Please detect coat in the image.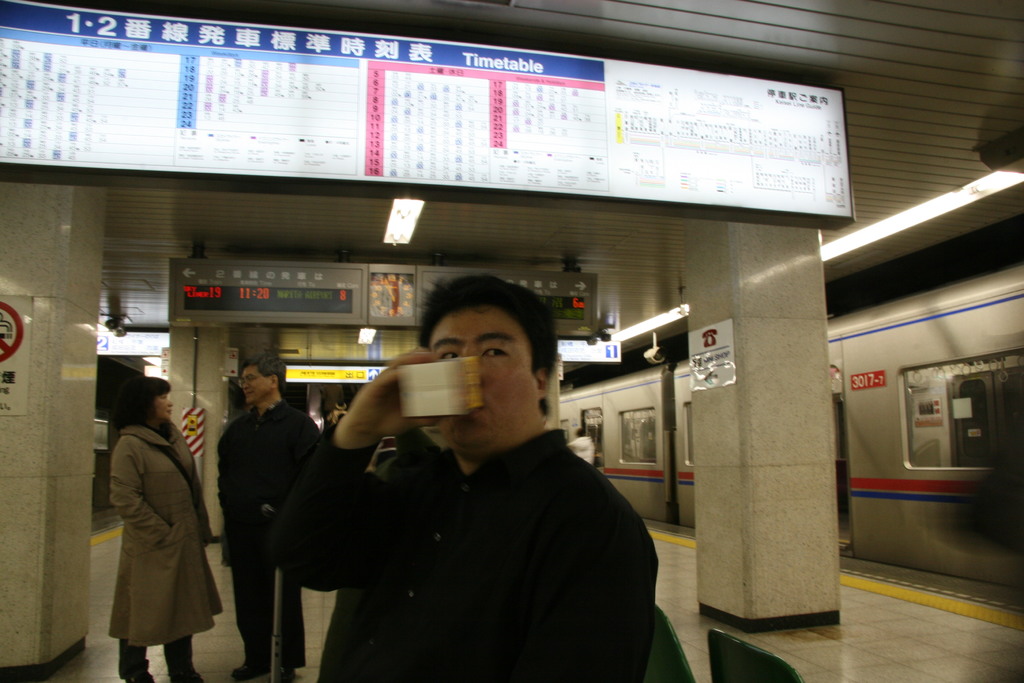
<region>225, 413, 319, 587</region>.
